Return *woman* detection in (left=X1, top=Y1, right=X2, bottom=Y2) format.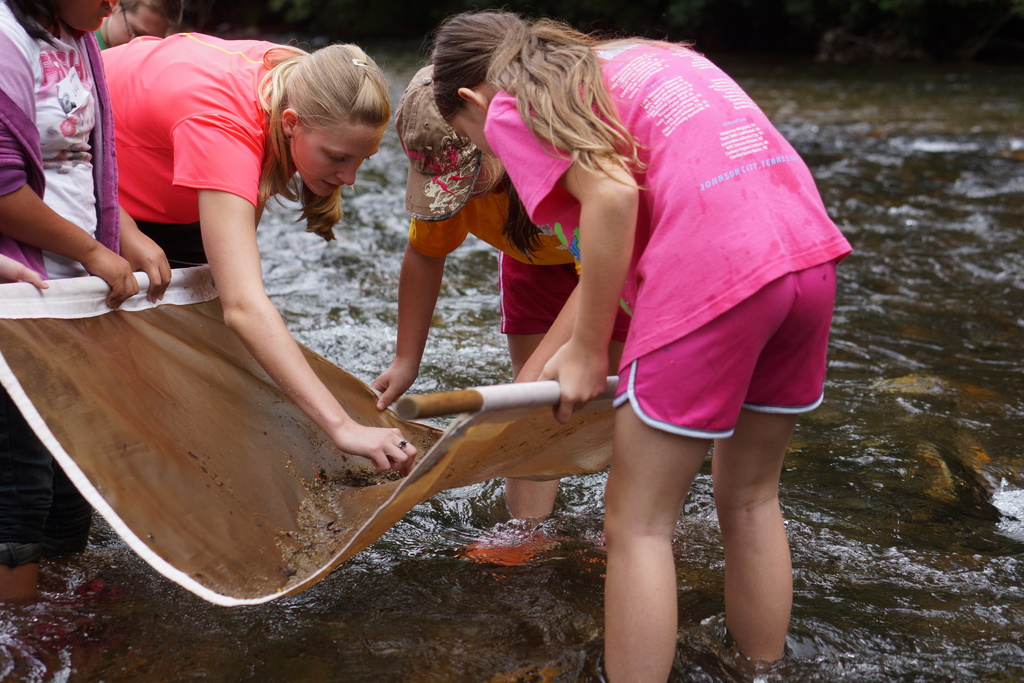
(left=440, top=10, right=840, bottom=599).
